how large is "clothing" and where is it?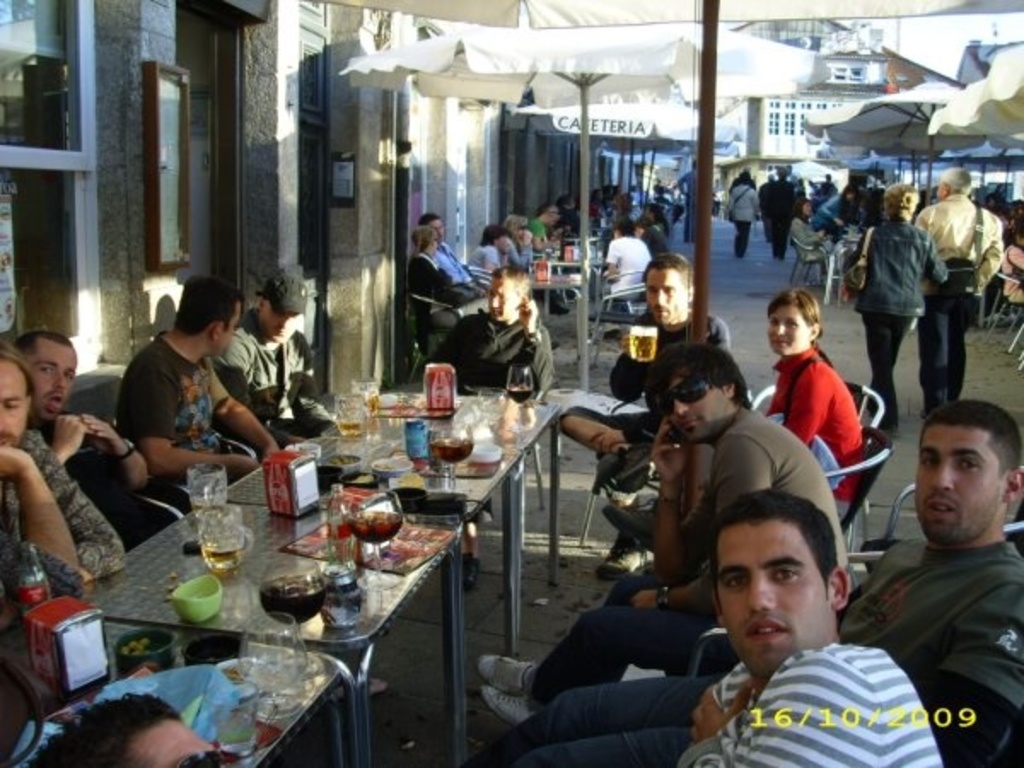
Bounding box: [left=509, top=237, right=532, bottom=266].
